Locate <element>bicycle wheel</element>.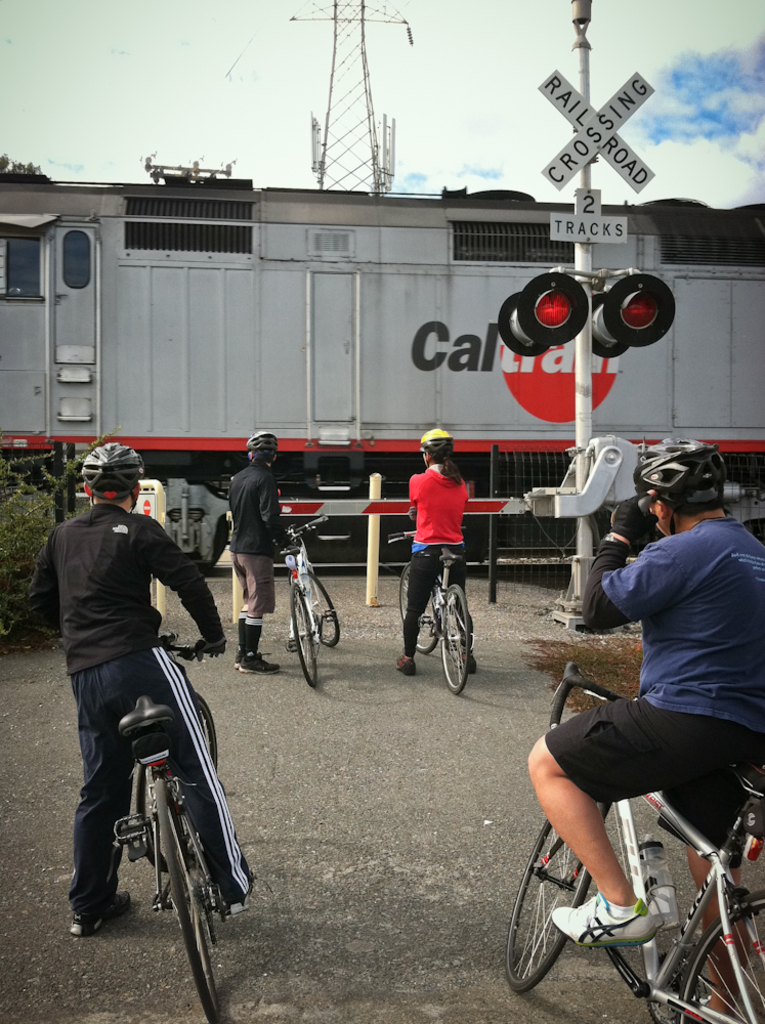
Bounding box: (x1=675, y1=894, x2=764, y2=1023).
